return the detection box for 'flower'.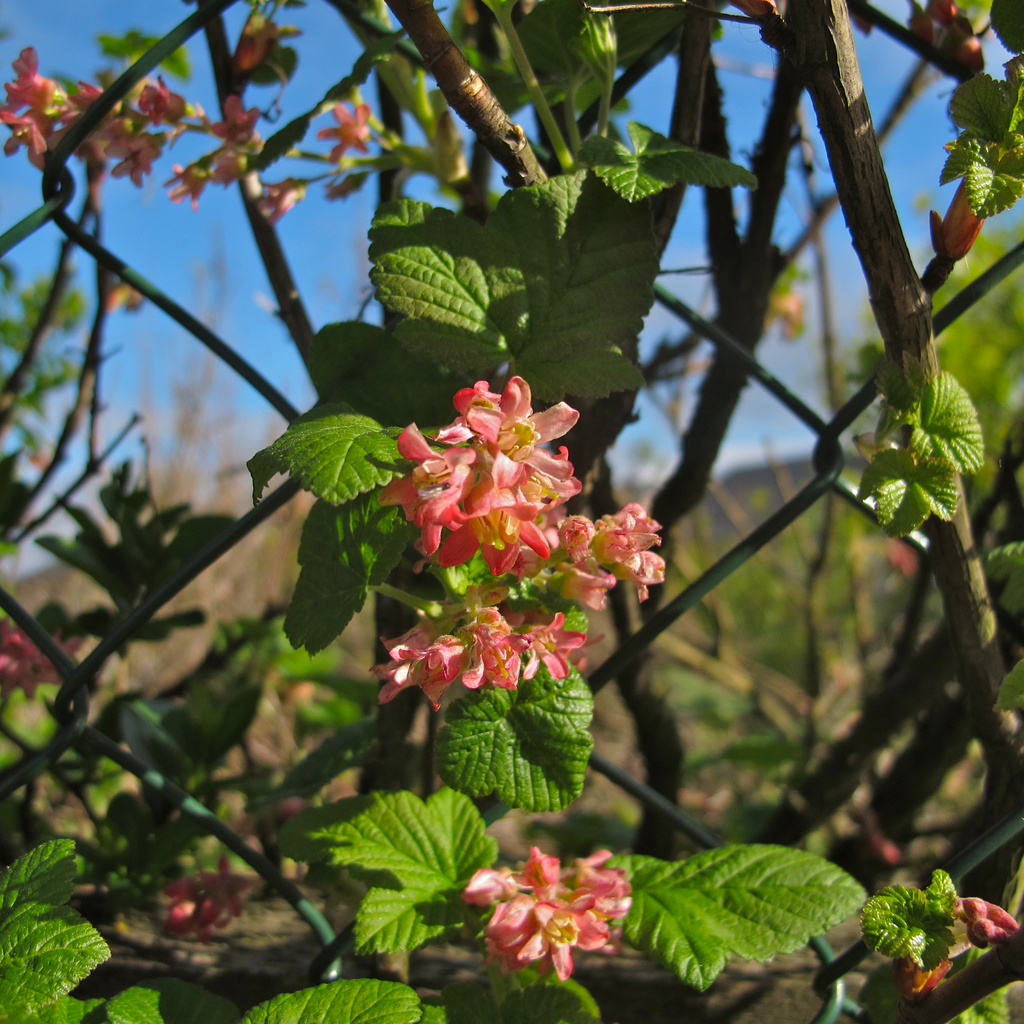
312:99:371:171.
